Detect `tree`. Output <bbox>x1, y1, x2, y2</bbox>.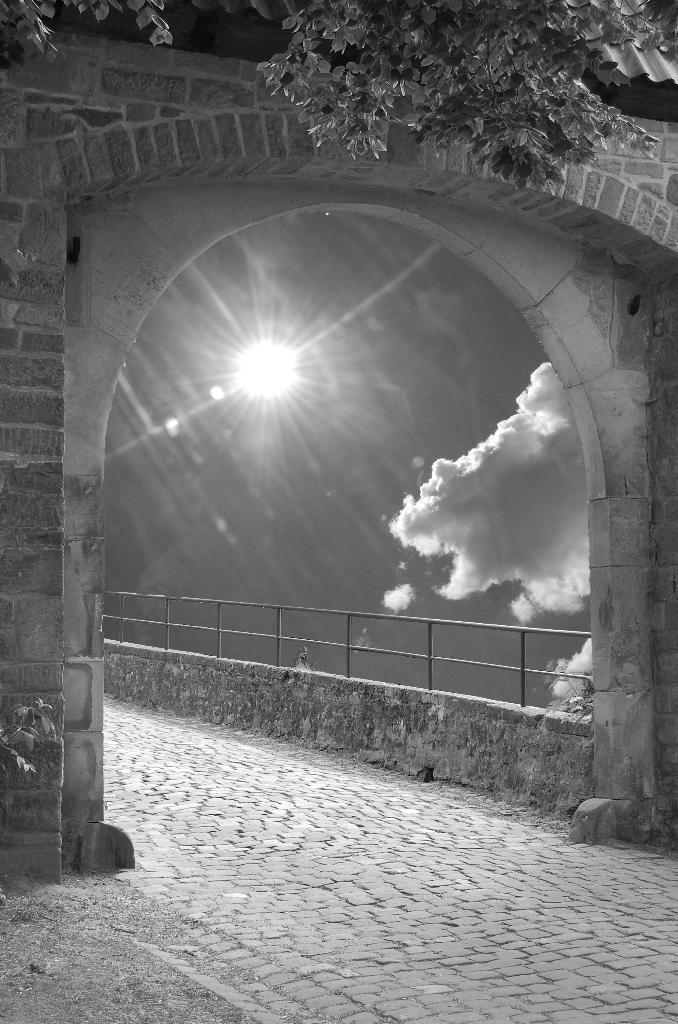
<bbox>211, 14, 645, 173</bbox>.
